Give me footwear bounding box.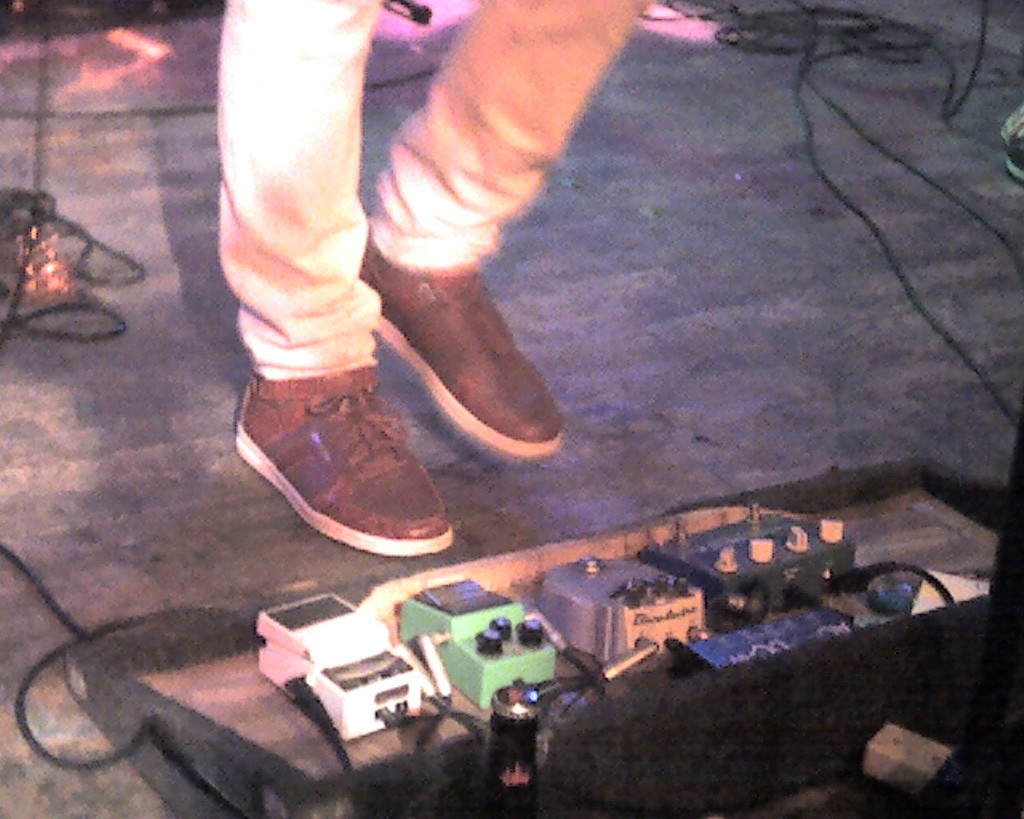
select_region(366, 219, 568, 461).
